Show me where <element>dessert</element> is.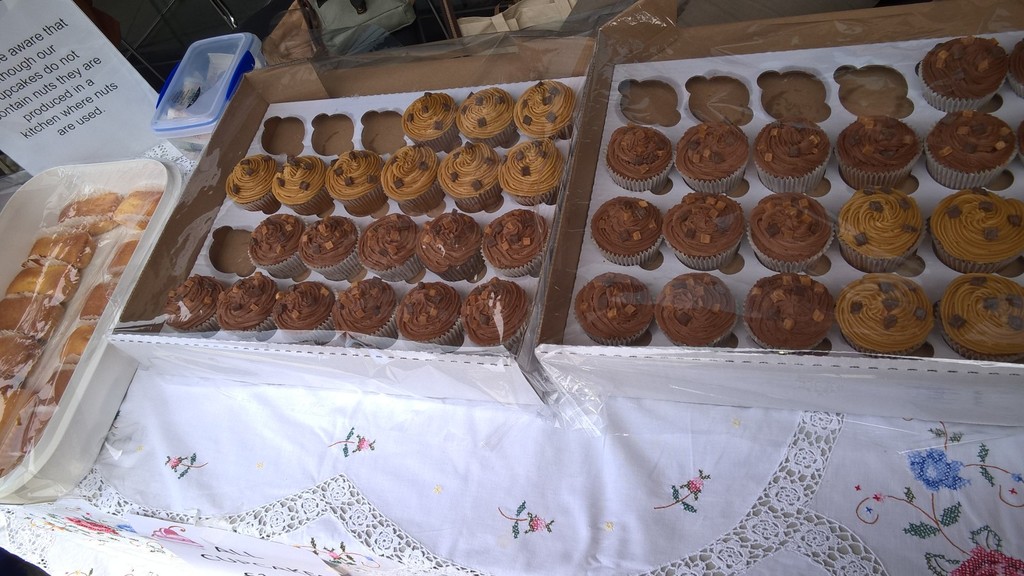
<element>dessert</element> is at 398,86,460,157.
